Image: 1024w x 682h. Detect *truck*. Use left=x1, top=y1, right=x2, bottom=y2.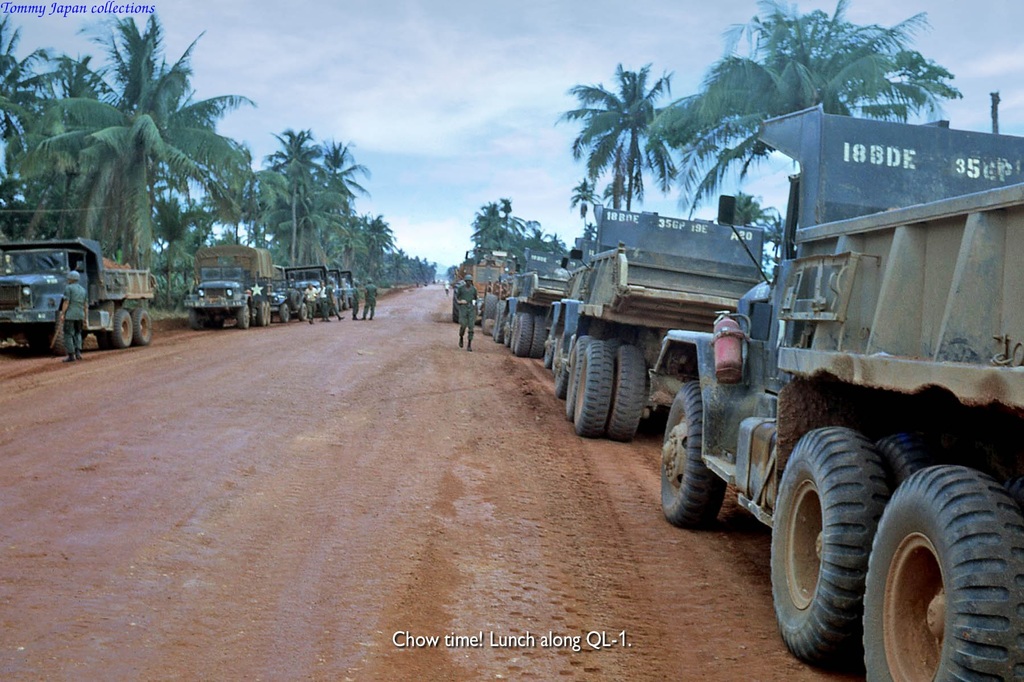
left=188, top=246, right=289, bottom=330.
